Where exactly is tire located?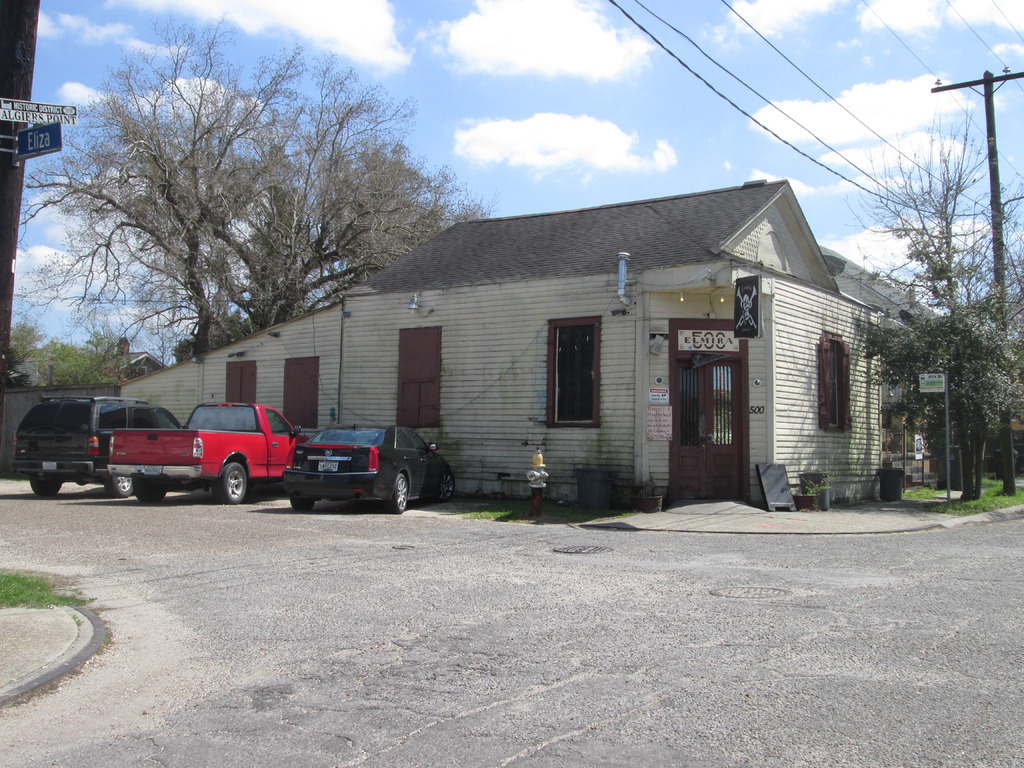
Its bounding box is x1=140, y1=490, x2=166, y2=504.
